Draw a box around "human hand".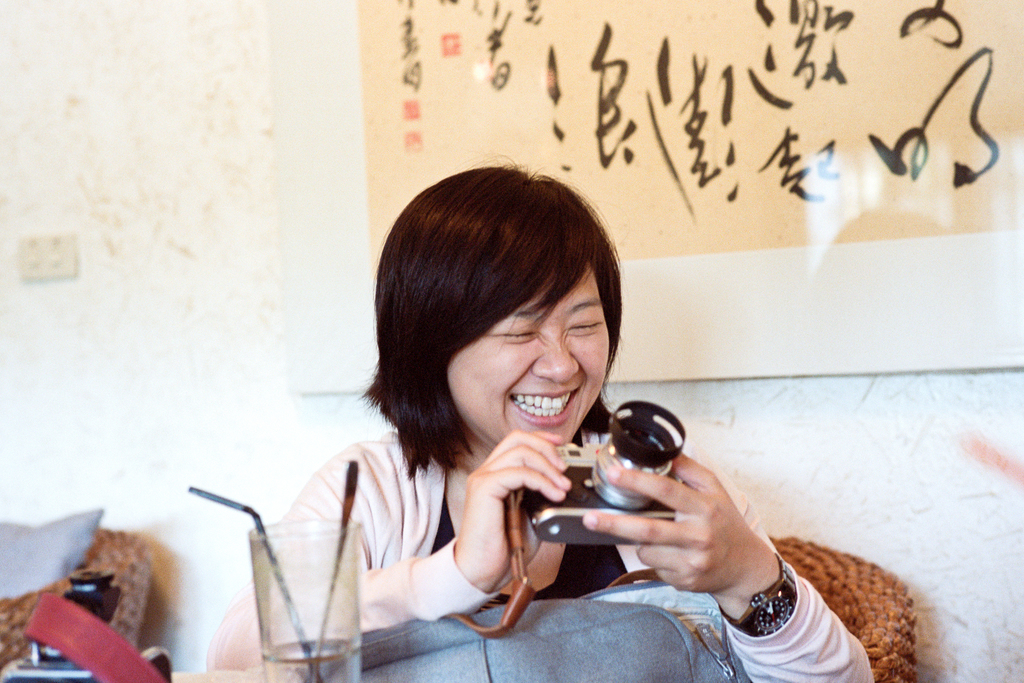
x1=598, y1=454, x2=810, y2=622.
